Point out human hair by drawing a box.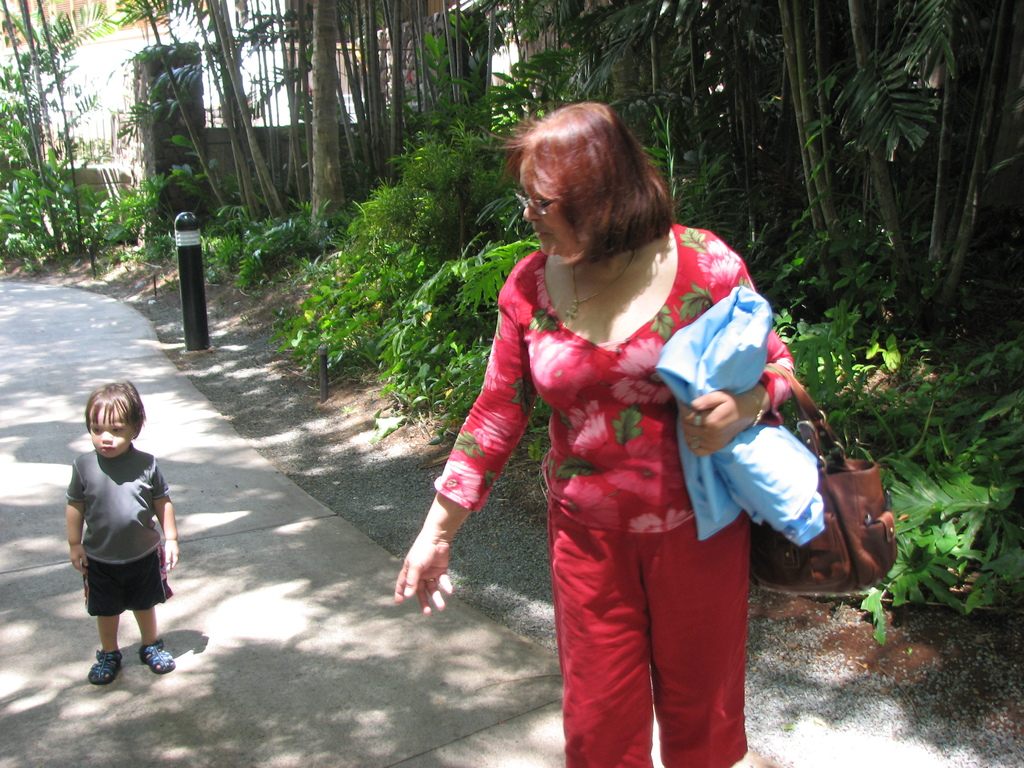
locate(84, 380, 146, 433).
